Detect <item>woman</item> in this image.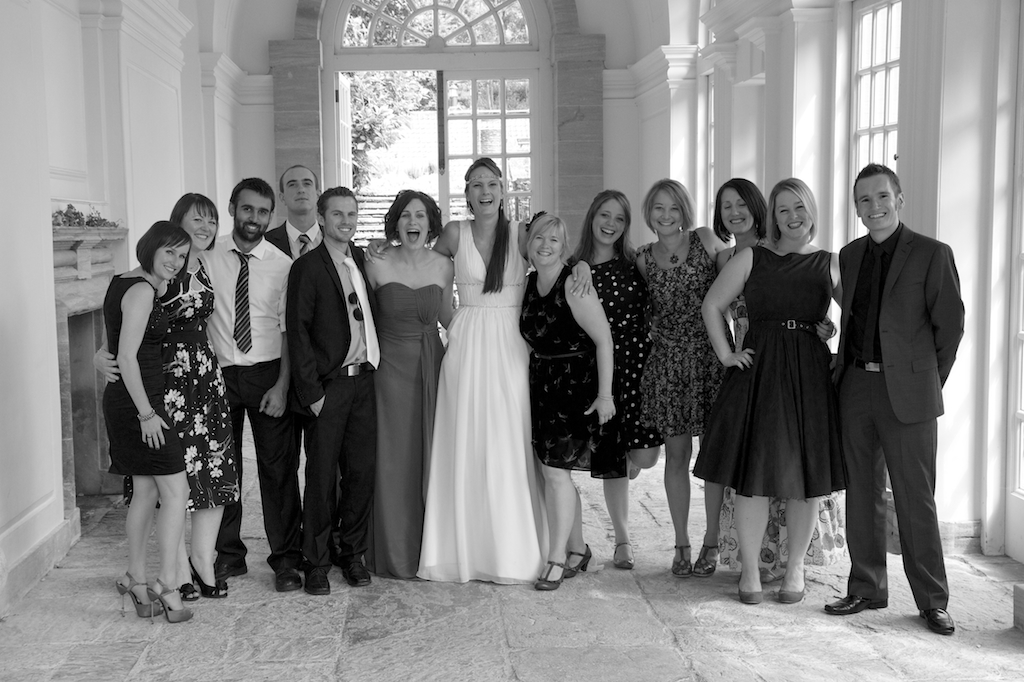
Detection: (572,185,662,570).
